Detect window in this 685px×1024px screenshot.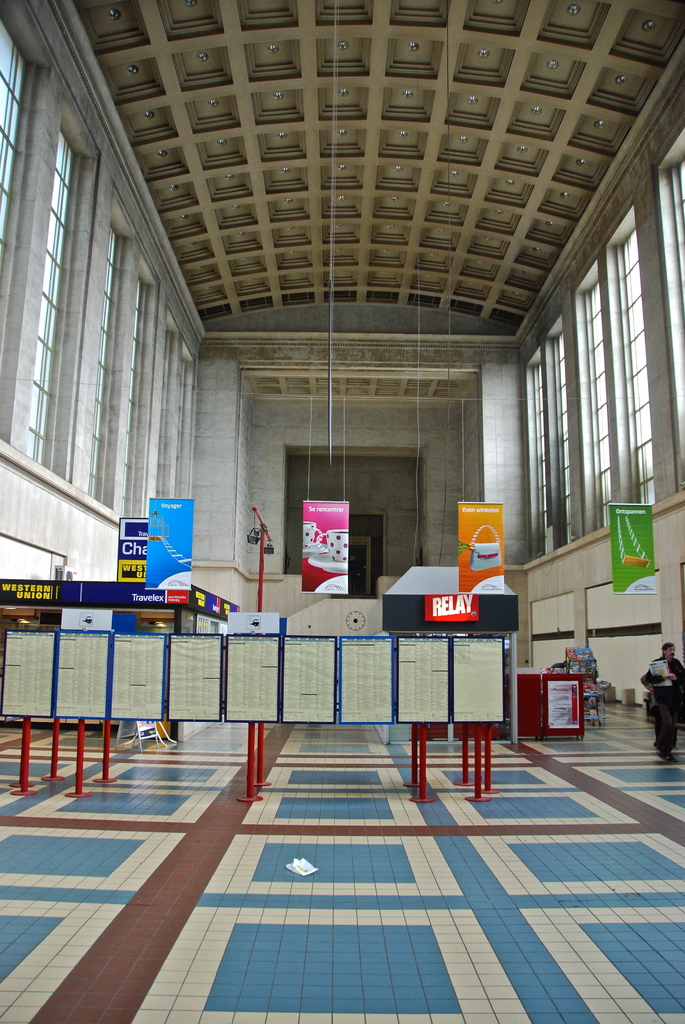
Detection: detection(554, 275, 636, 541).
